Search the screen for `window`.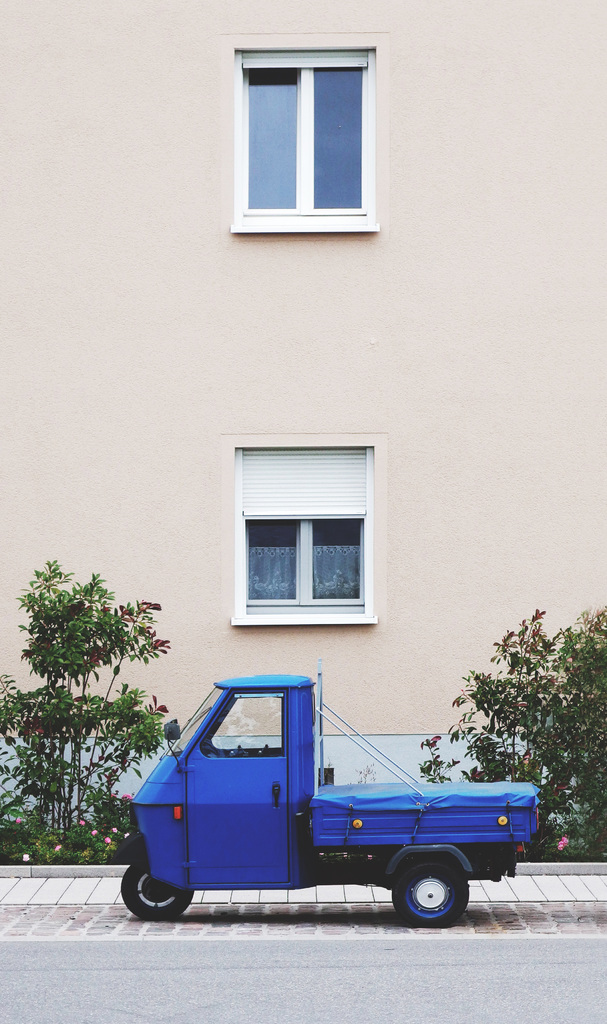
Found at bbox(233, 438, 384, 622).
